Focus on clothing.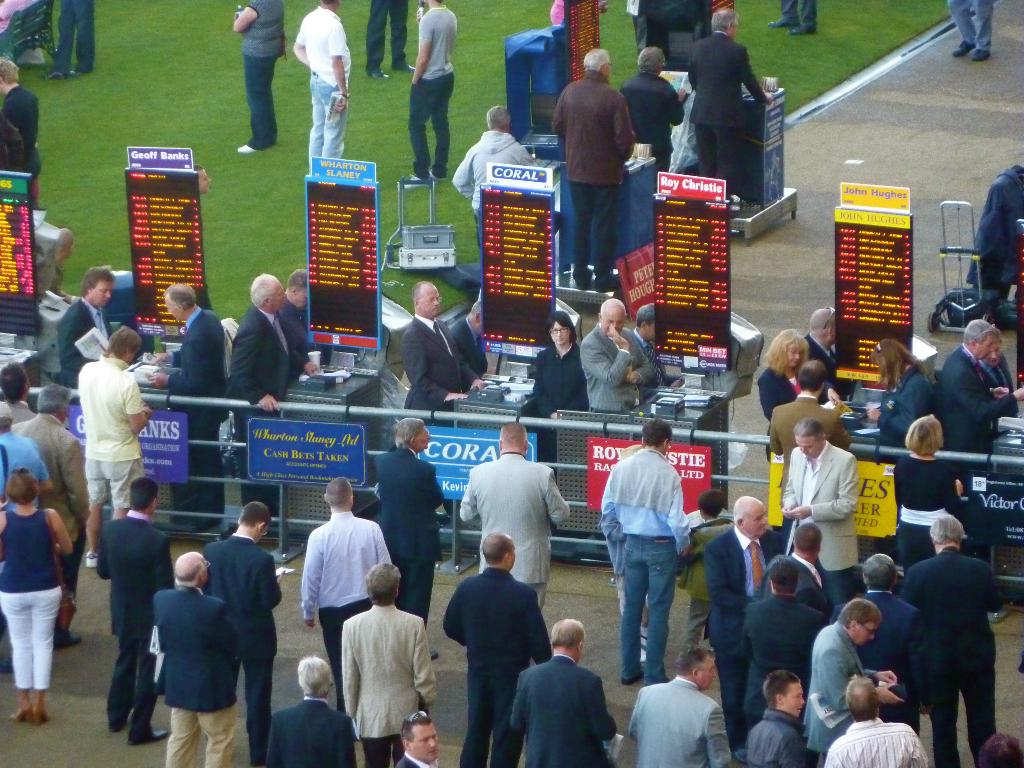
Focused at bbox=(241, 0, 286, 148).
